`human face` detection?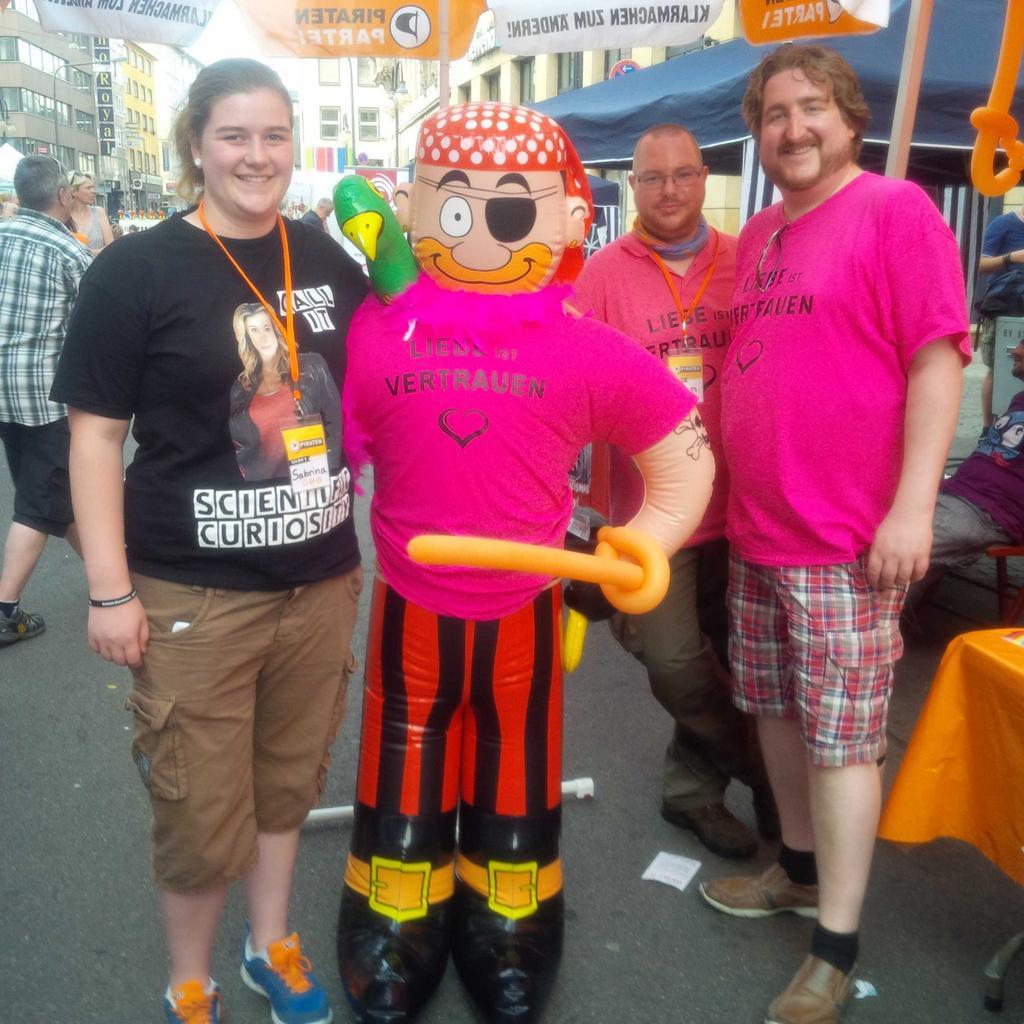
locate(402, 159, 578, 285)
